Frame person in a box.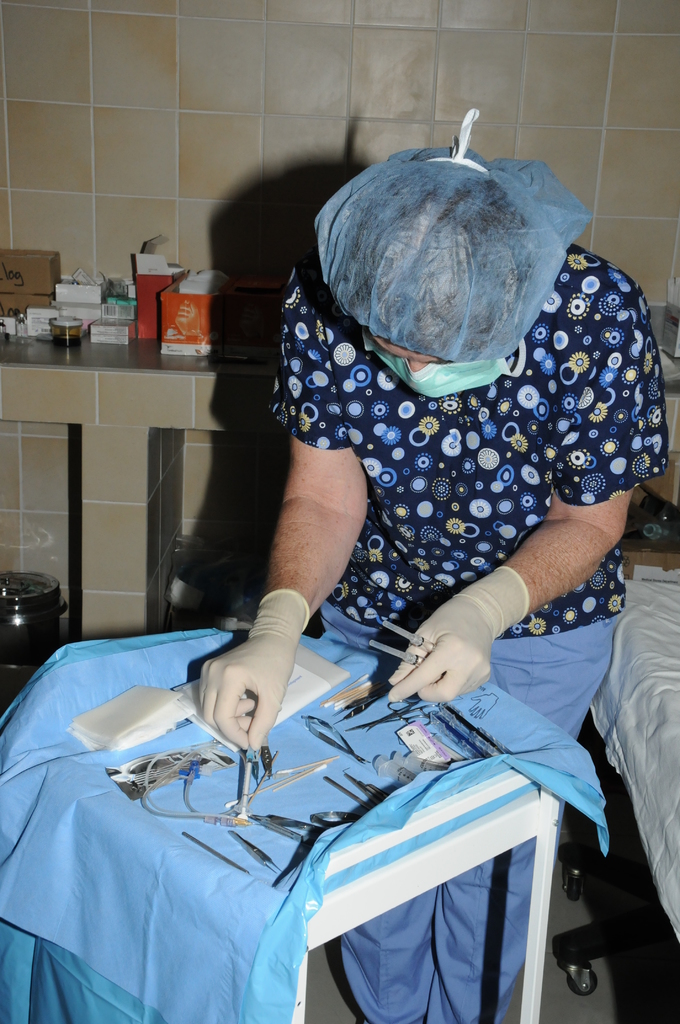
x1=193 y1=101 x2=672 y2=1023.
